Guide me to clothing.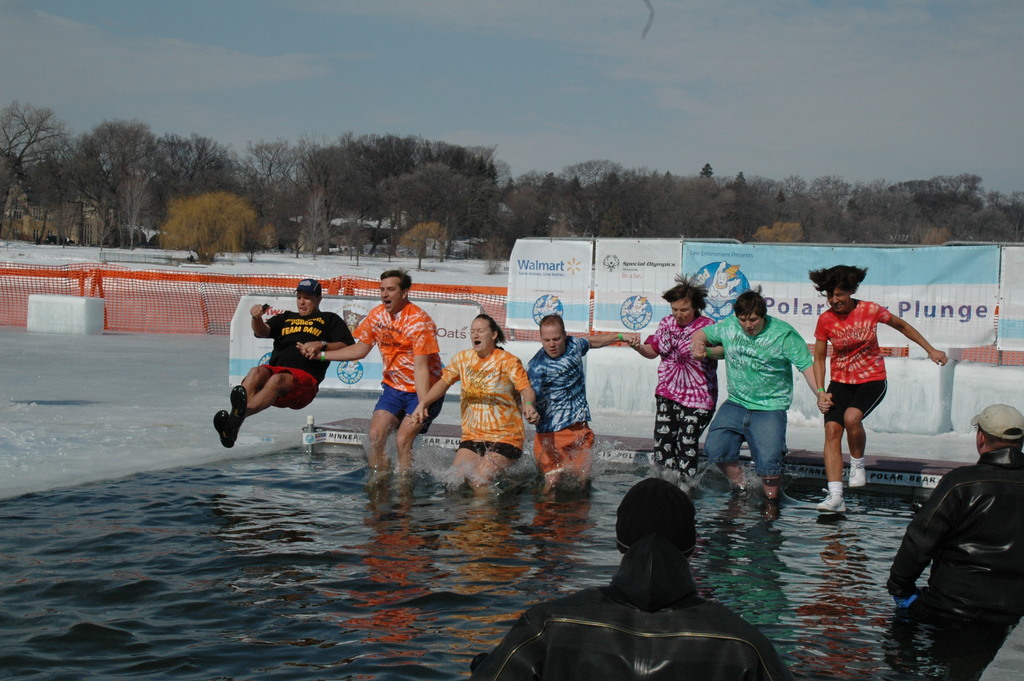
Guidance: 477 532 793 680.
